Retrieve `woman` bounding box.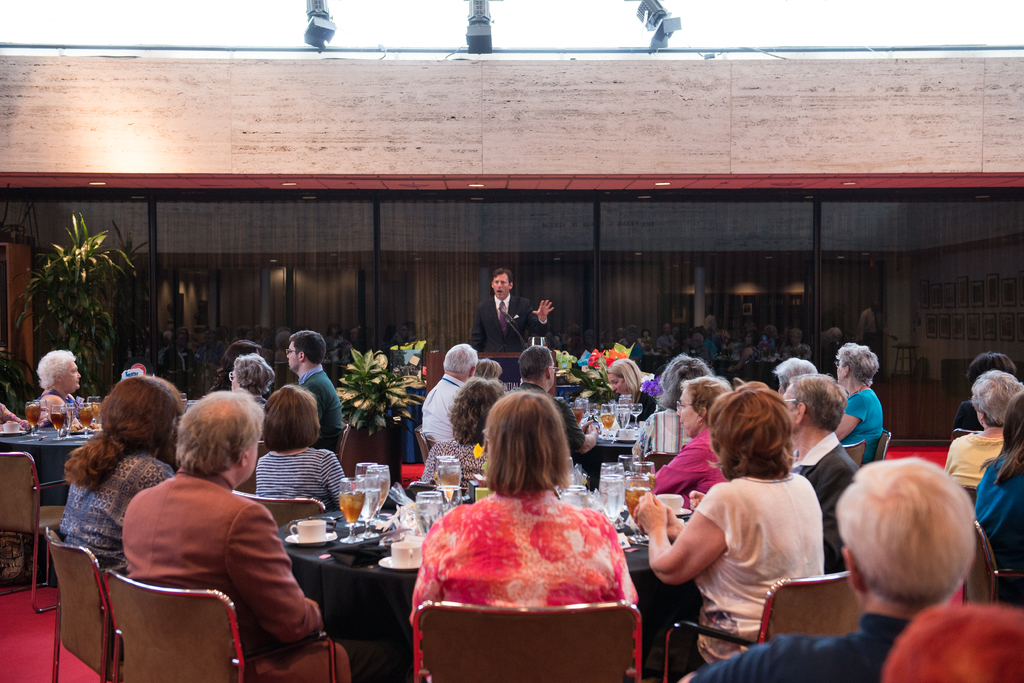
Bounding box: region(649, 371, 746, 501).
